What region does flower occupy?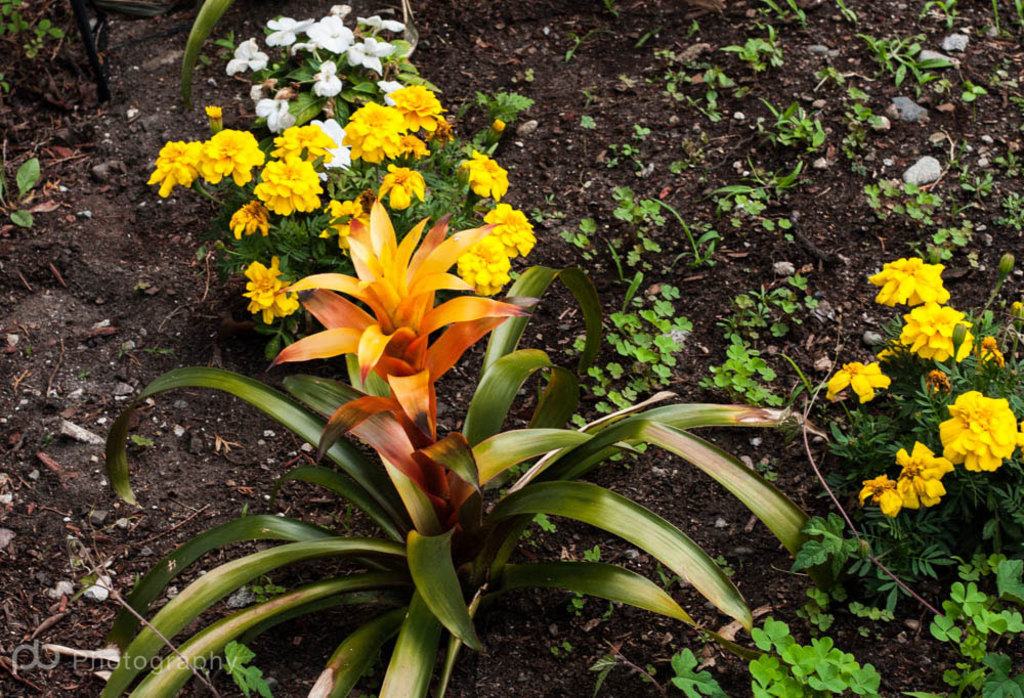
bbox(820, 359, 889, 405).
